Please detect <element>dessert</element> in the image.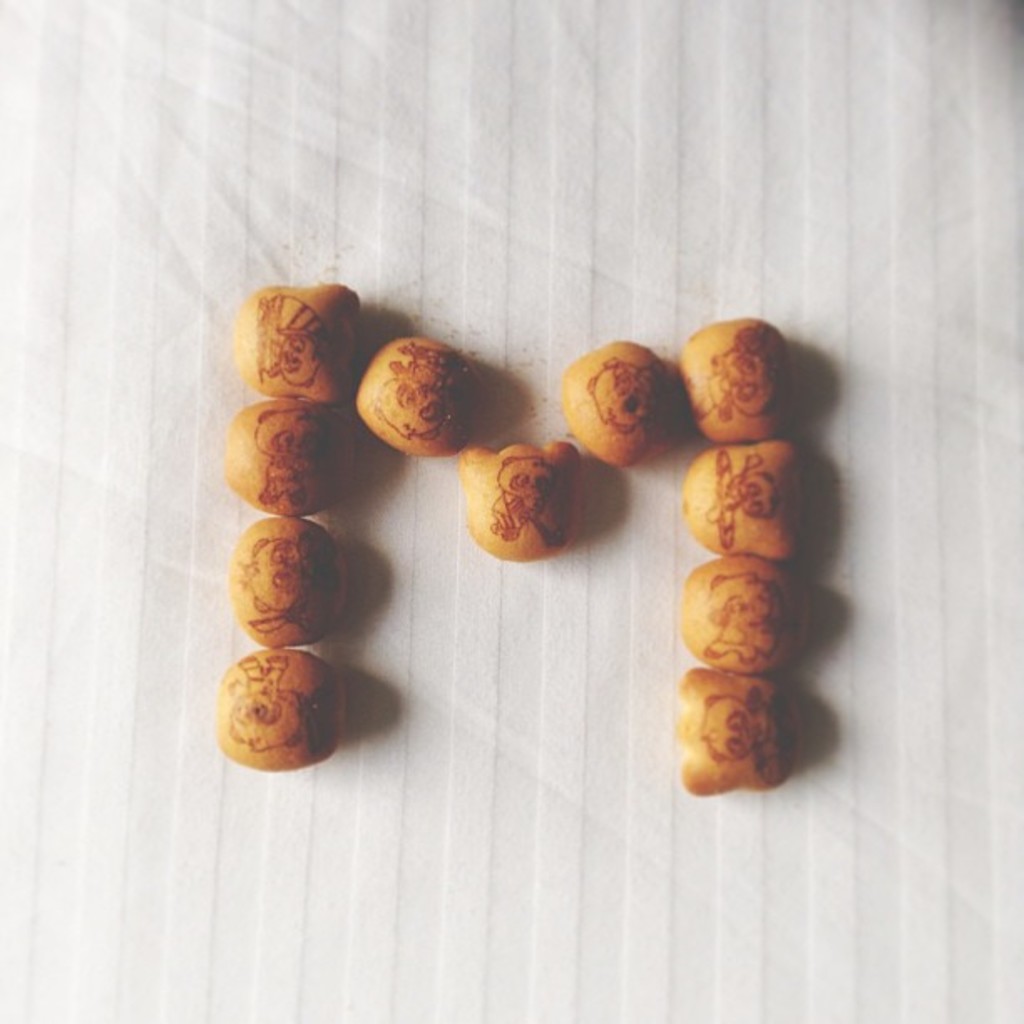
[x1=686, y1=321, x2=793, y2=450].
